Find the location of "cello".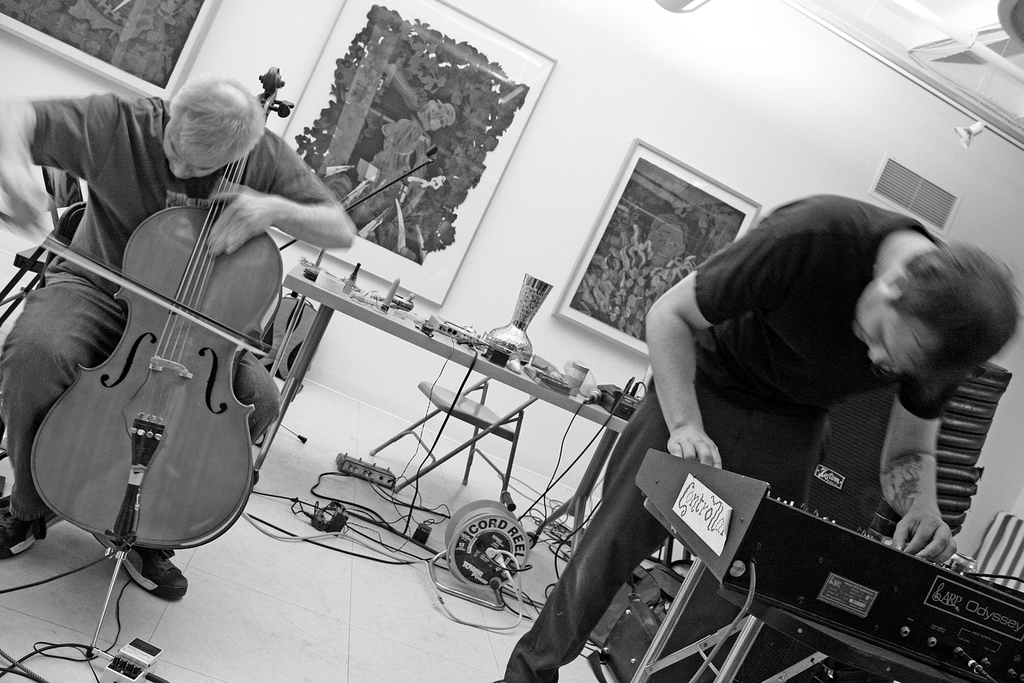
Location: 0:66:289:657.
